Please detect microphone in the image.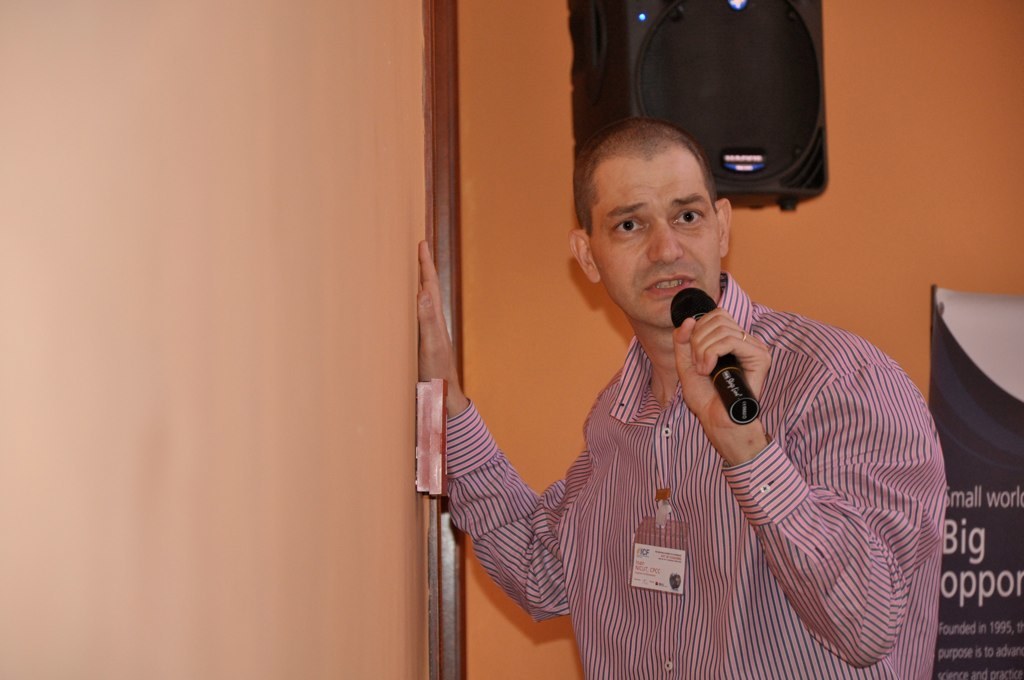
box=[668, 285, 763, 427].
